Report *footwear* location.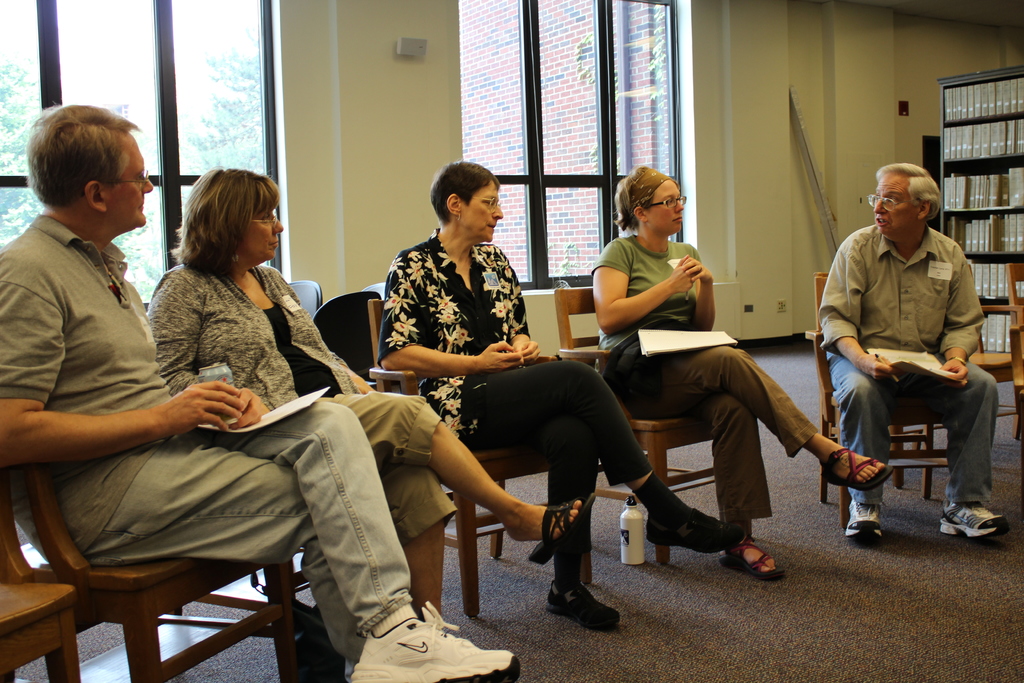
Report: crop(938, 499, 1010, 533).
